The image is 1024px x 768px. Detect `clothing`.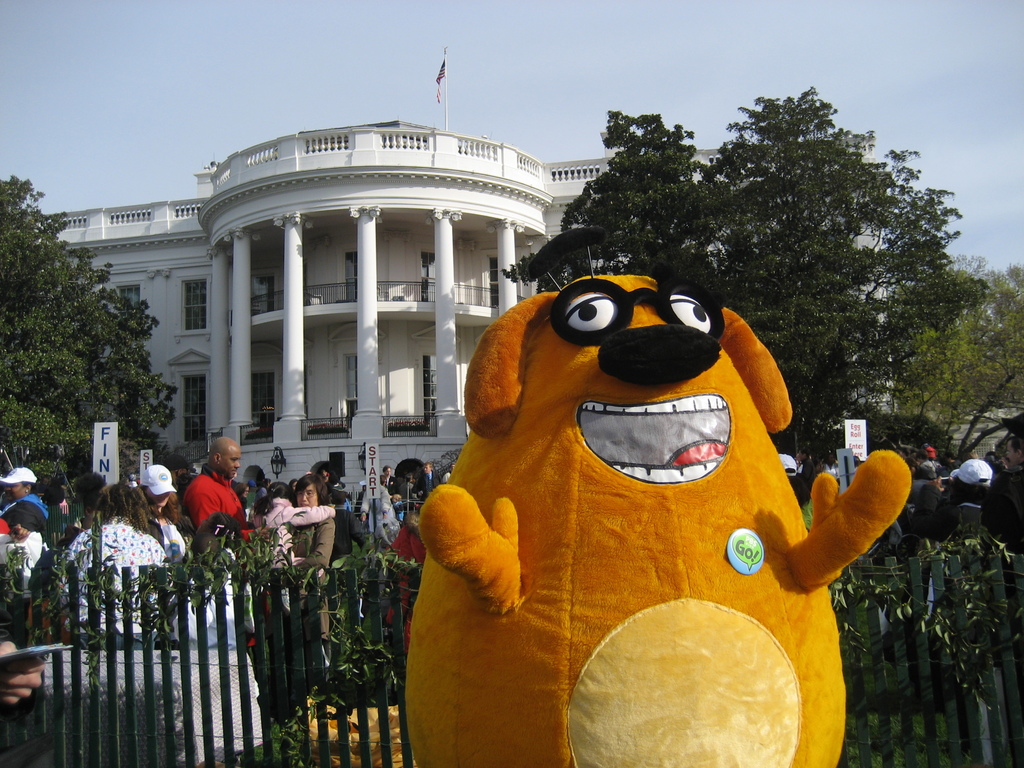
Detection: x1=378 y1=475 x2=401 y2=497.
